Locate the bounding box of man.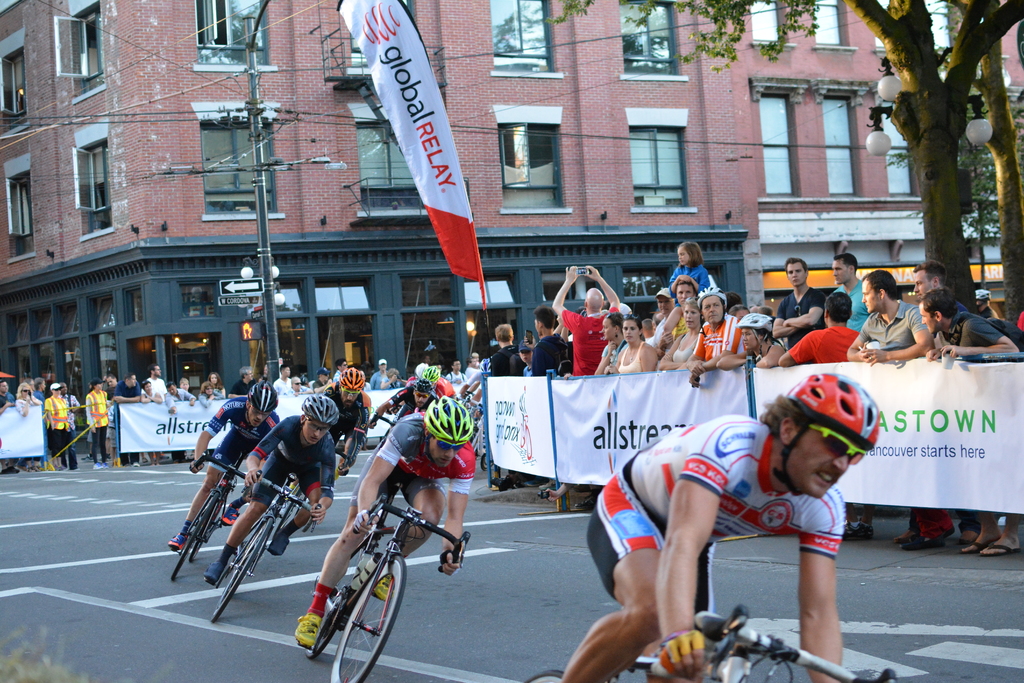
Bounding box: {"x1": 141, "y1": 363, "x2": 164, "y2": 393}.
